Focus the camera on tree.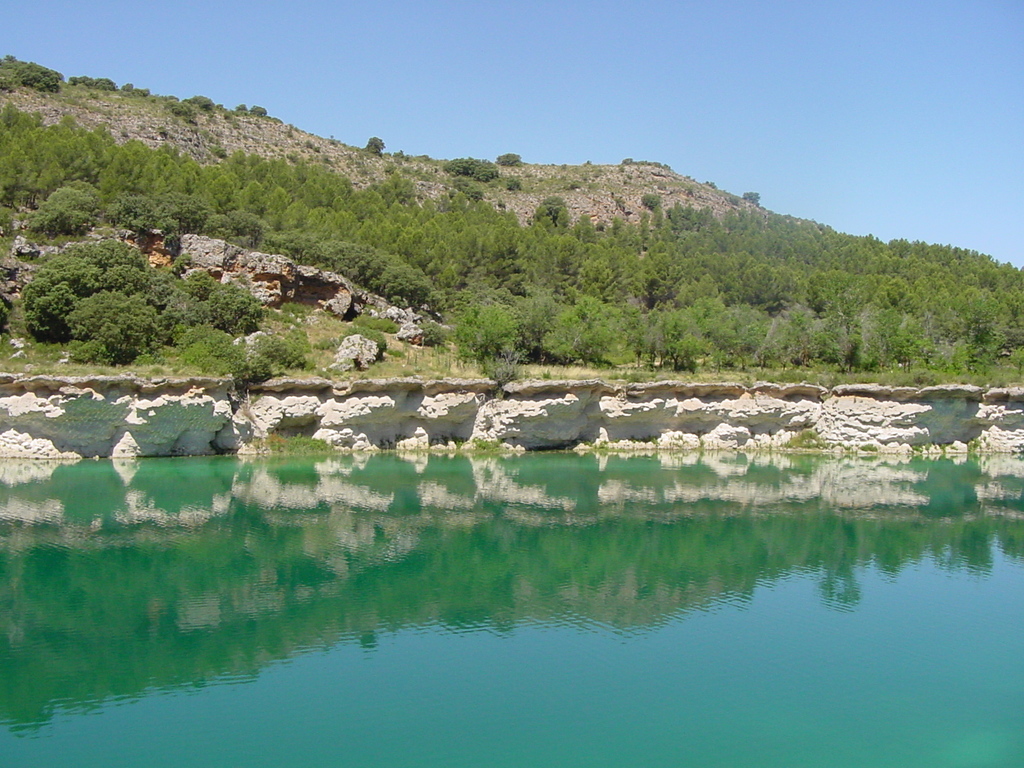
Focus region: bbox=[134, 85, 150, 100].
